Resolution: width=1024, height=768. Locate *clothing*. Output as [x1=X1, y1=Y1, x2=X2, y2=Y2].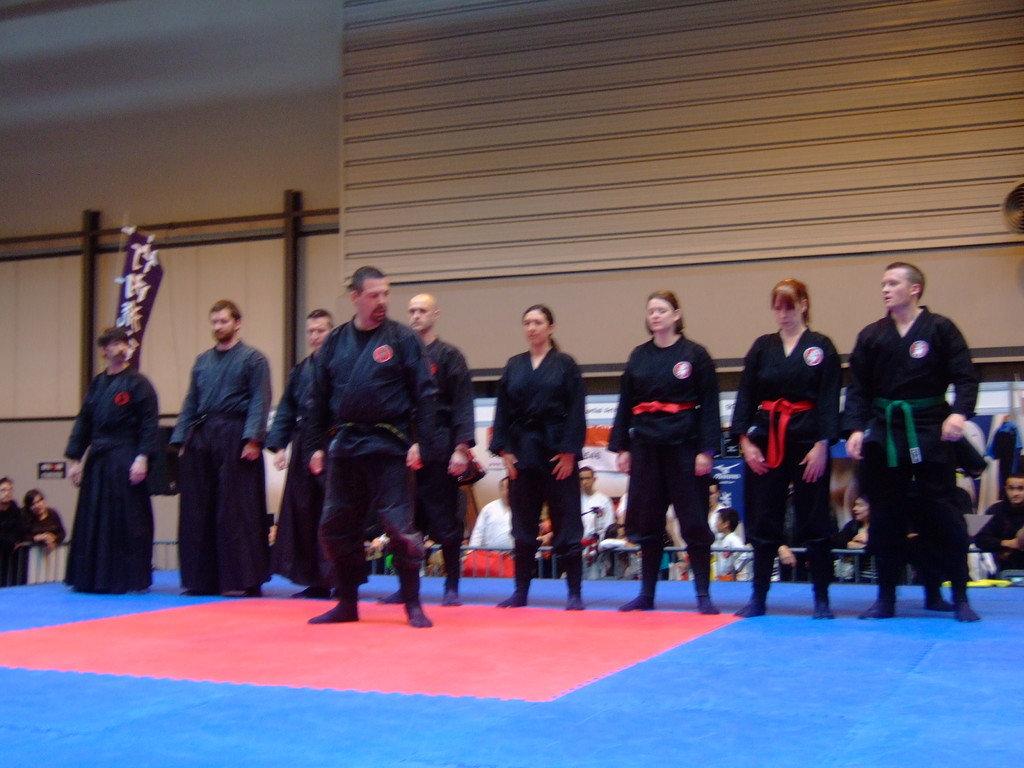
[x1=260, y1=349, x2=388, y2=596].
